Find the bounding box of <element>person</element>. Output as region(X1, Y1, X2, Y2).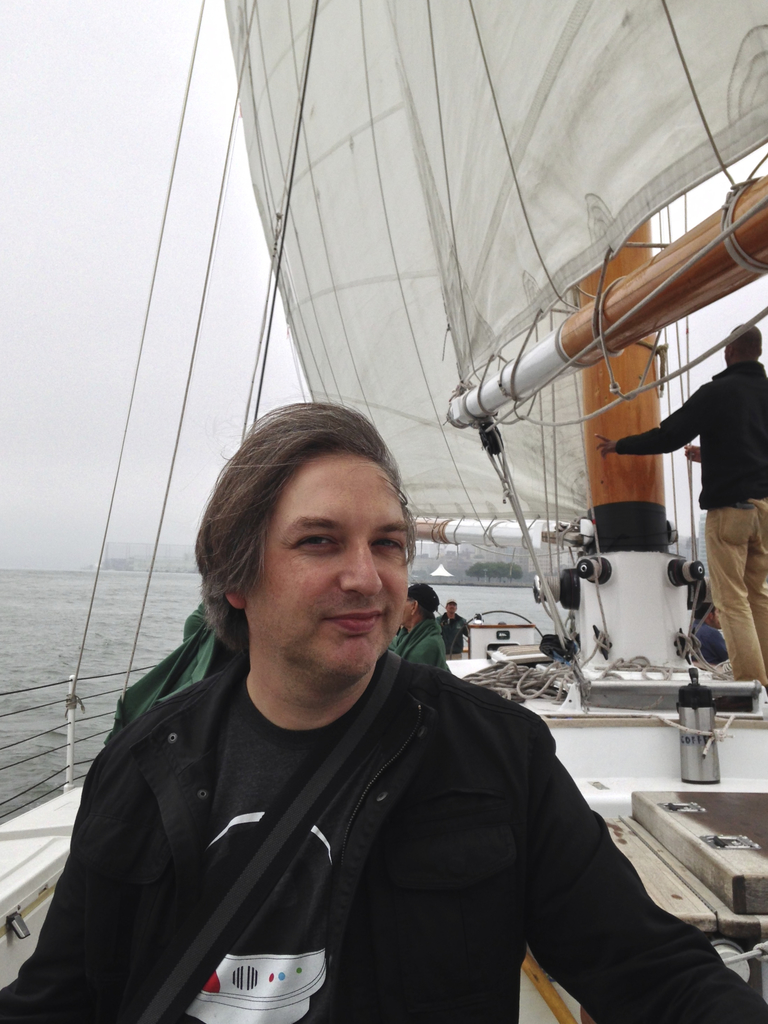
region(589, 321, 767, 689).
